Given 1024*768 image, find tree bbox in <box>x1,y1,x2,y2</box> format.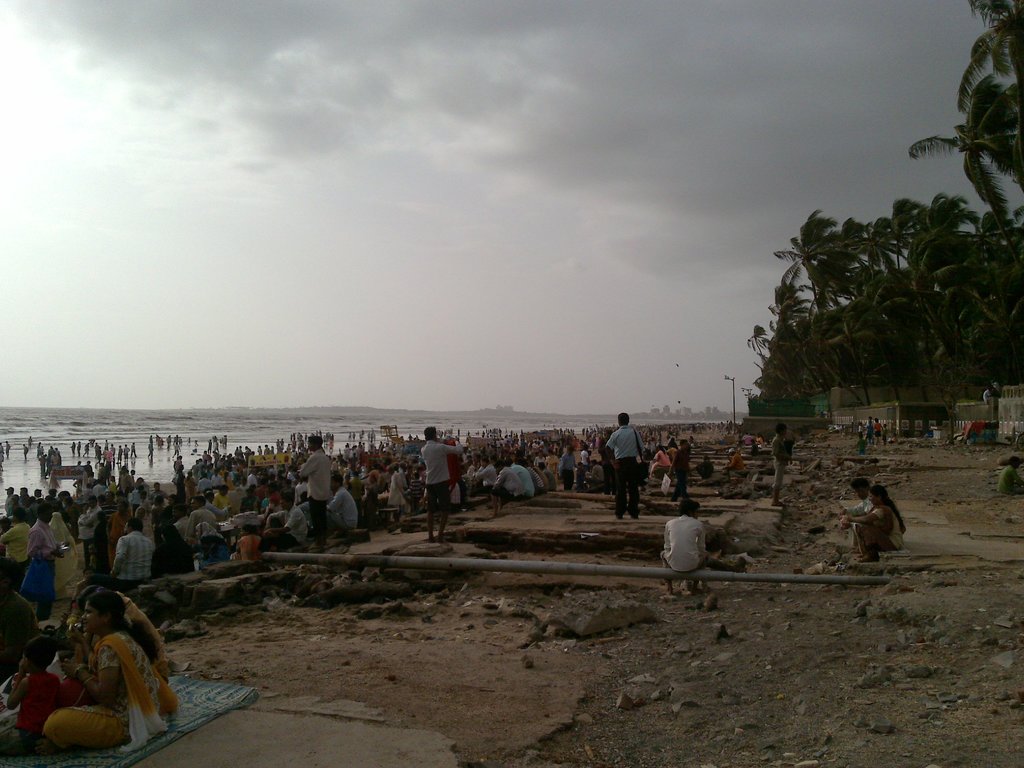
<box>921,194,1000,319</box>.
